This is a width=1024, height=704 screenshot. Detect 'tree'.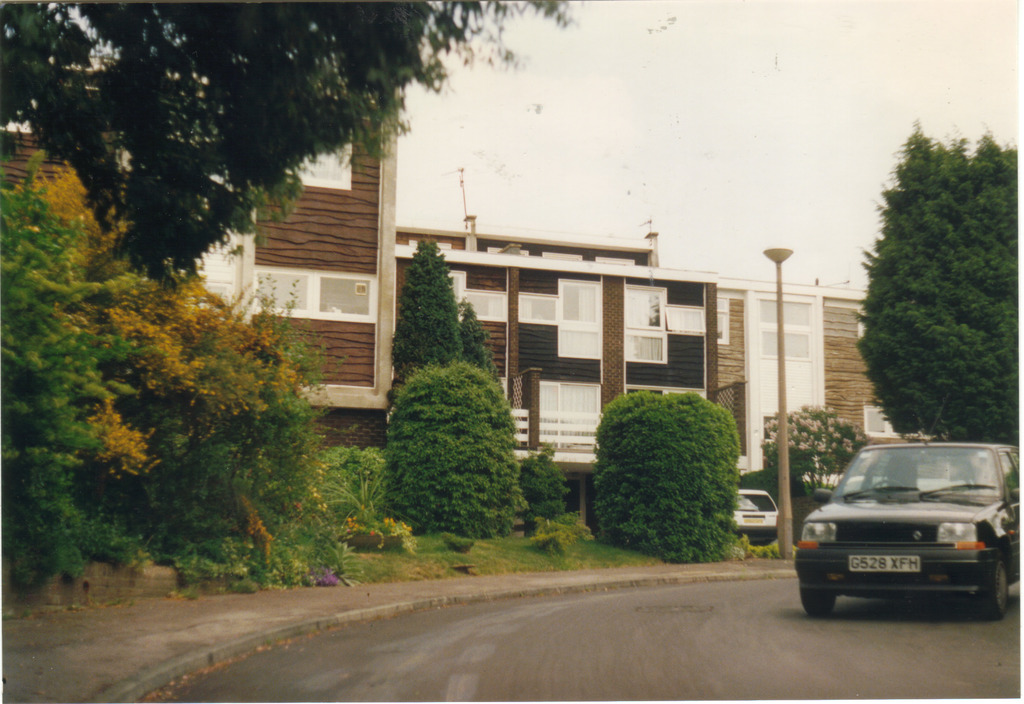
[left=593, top=390, right=739, bottom=570].
